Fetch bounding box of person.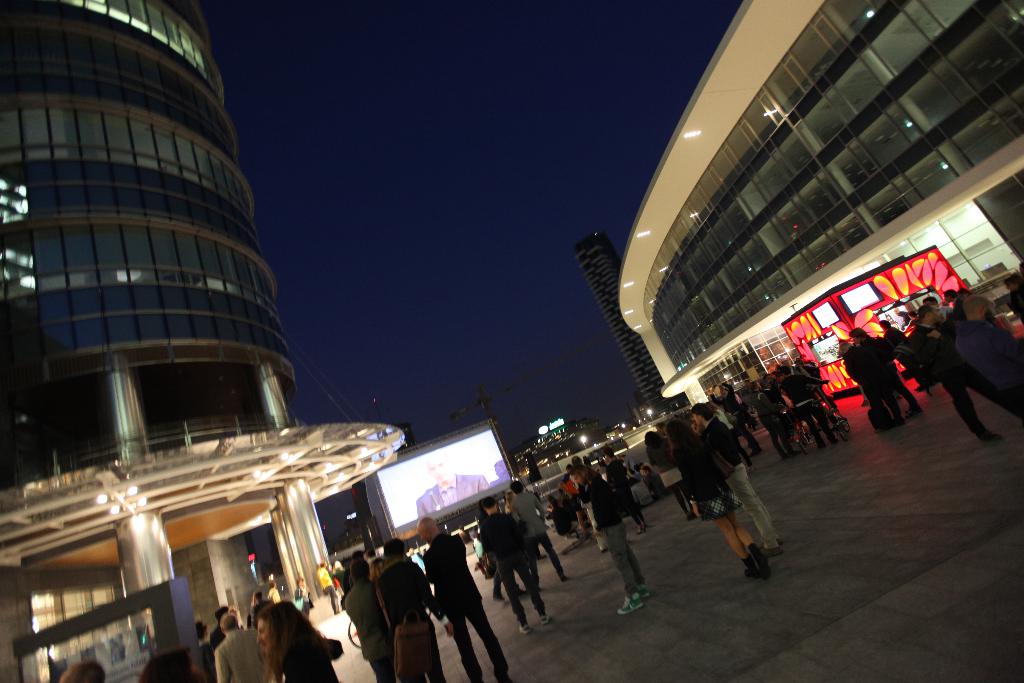
Bbox: crop(468, 500, 548, 632).
